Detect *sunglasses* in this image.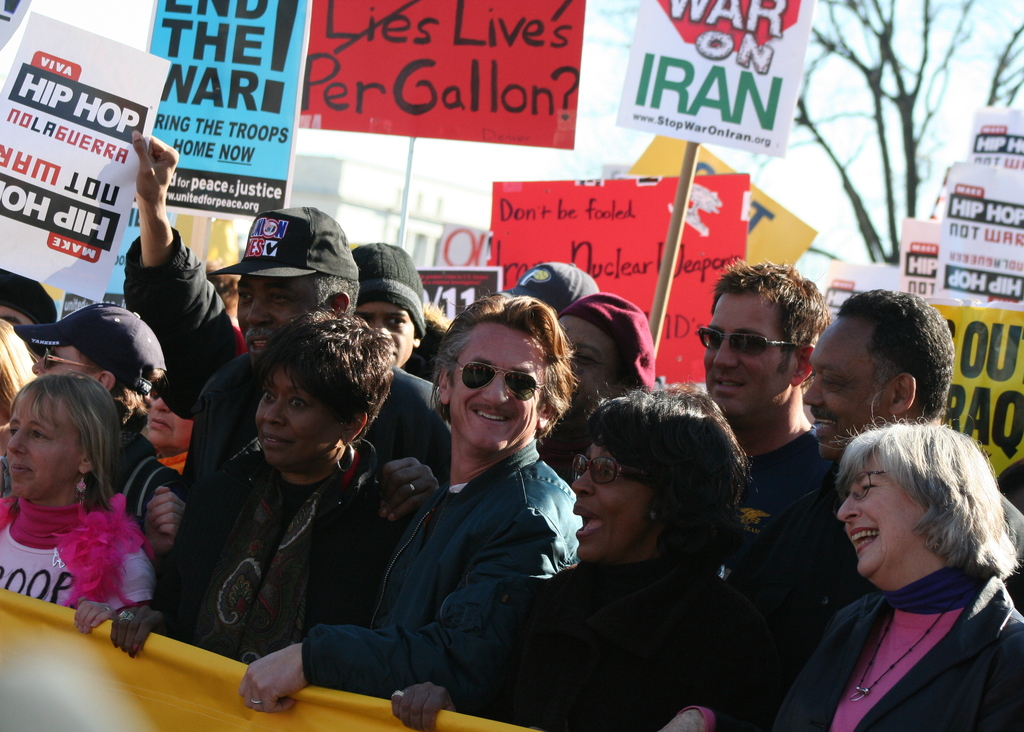
Detection: left=575, top=456, right=649, bottom=486.
